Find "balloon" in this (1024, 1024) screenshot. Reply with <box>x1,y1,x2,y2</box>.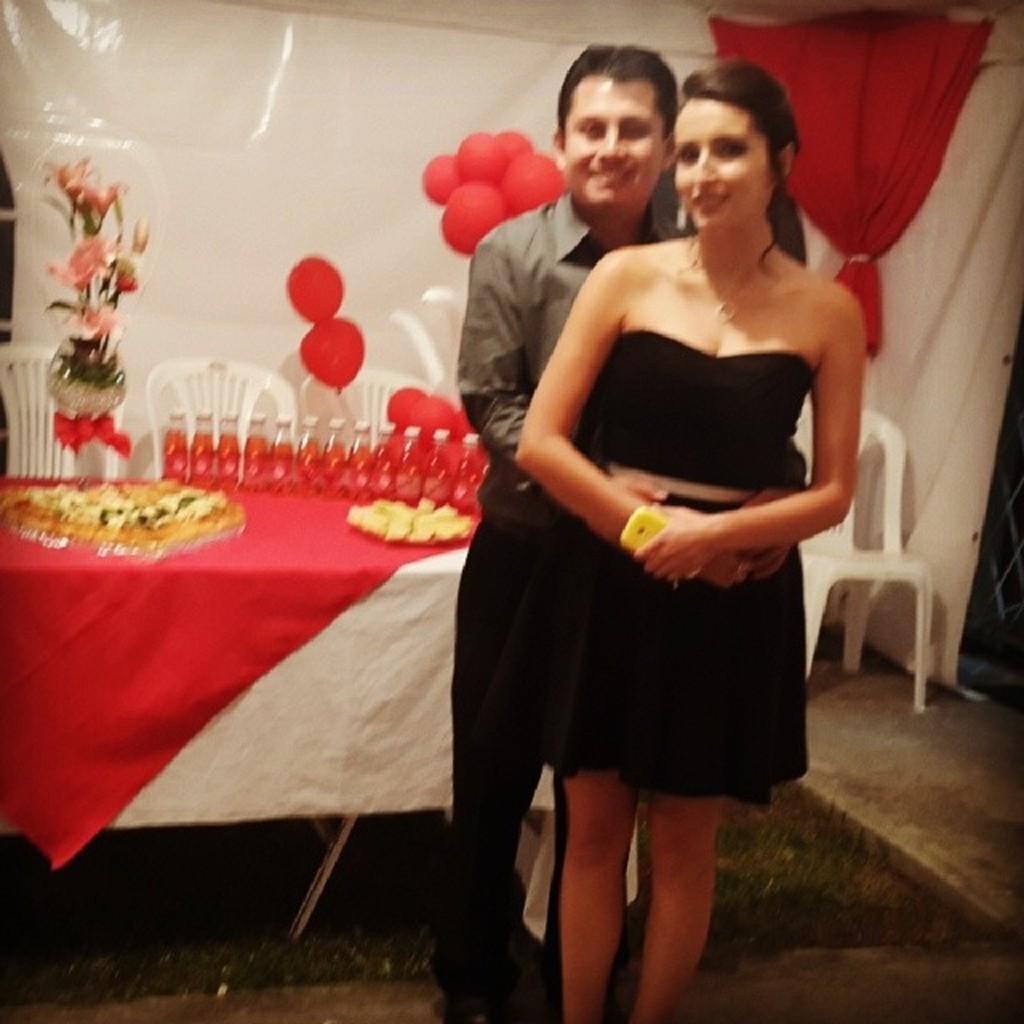
<box>302,314,365,395</box>.
